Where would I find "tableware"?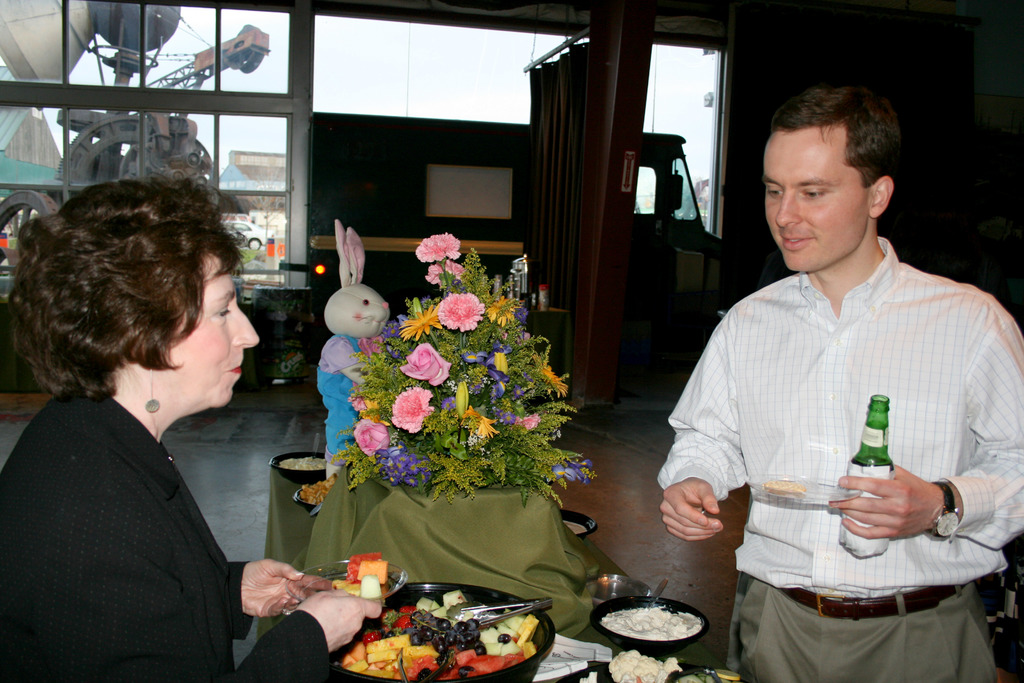
At 278:550:409:604.
